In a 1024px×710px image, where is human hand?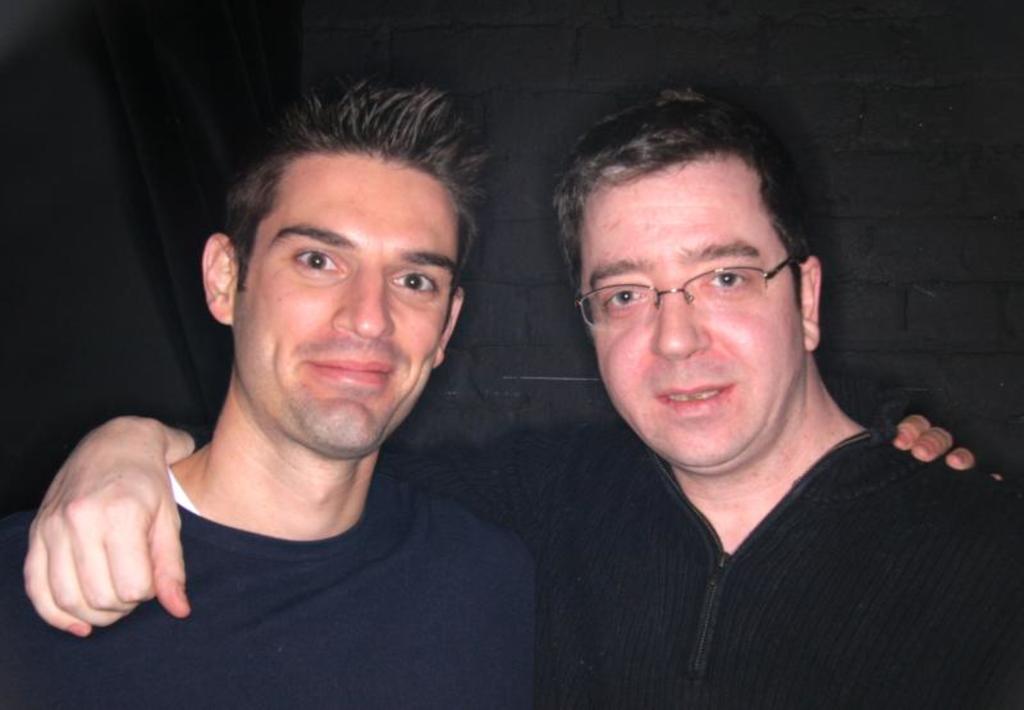
box=[888, 412, 1006, 484].
